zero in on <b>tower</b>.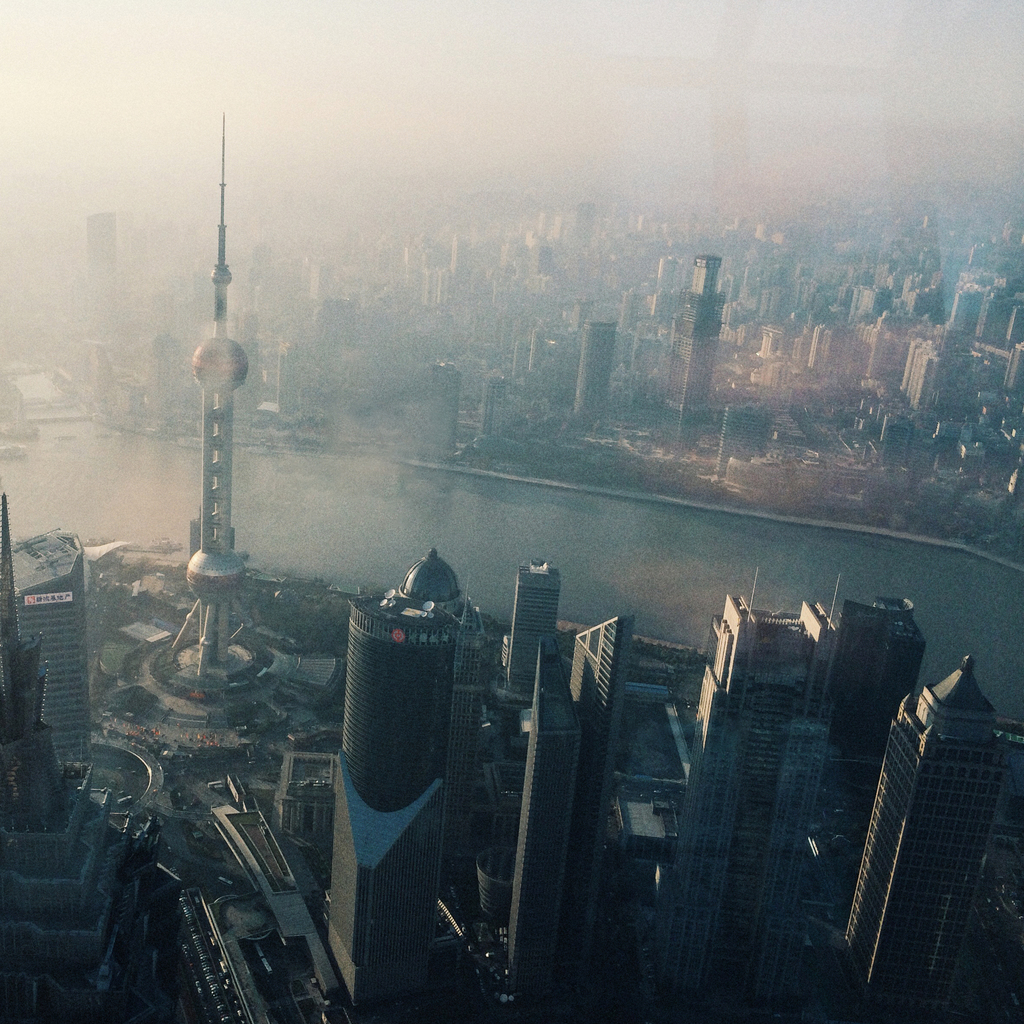
Zeroed in: left=578, top=610, right=636, bottom=1018.
